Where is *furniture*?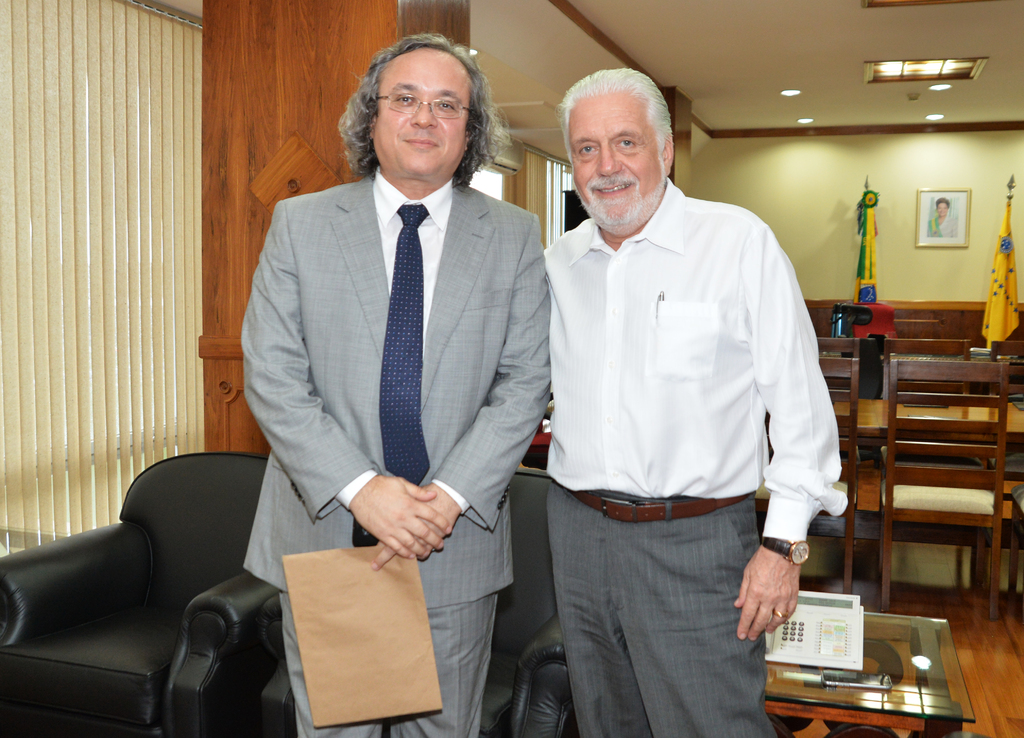
<bbox>259, 469, 579, 737</bbox>.
